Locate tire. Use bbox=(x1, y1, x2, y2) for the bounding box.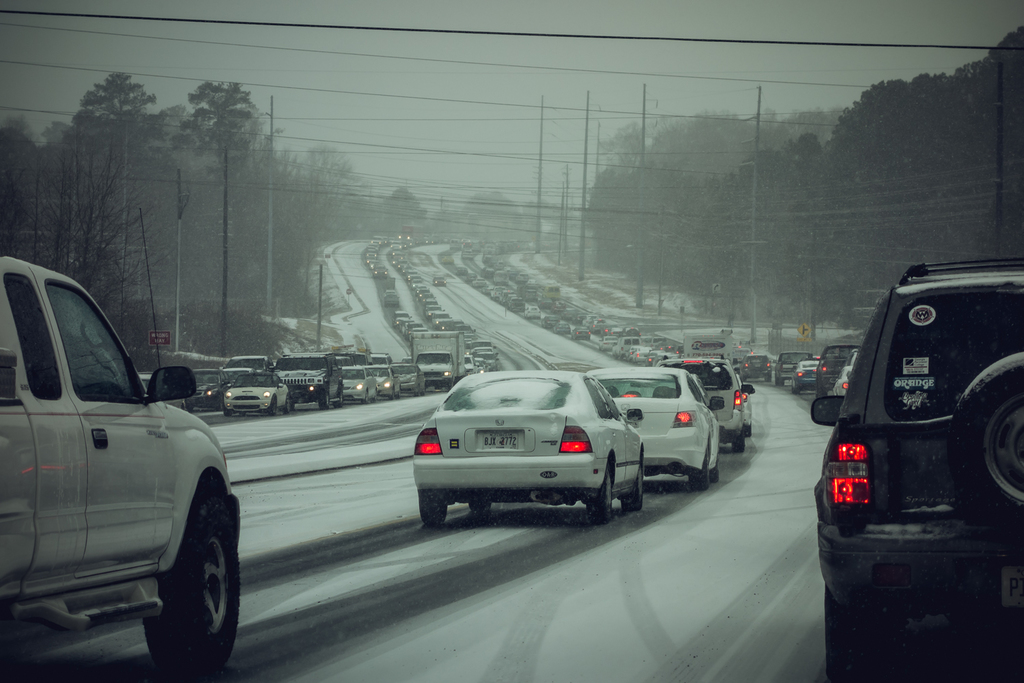
bbox=(315, 387, 329, 408).
